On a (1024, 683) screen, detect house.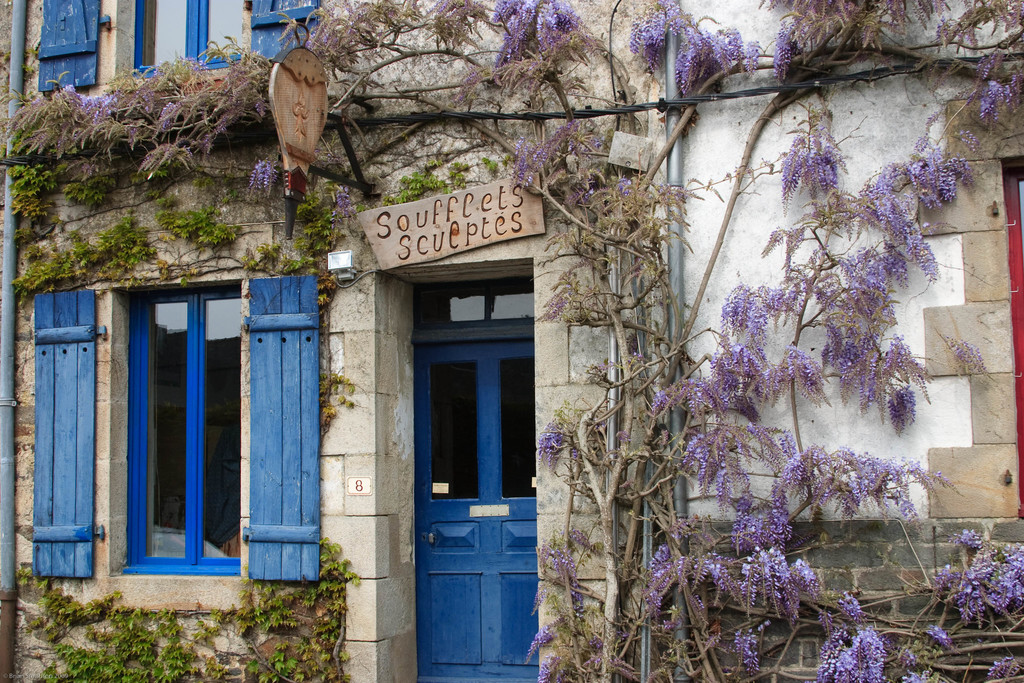
[left=57, top=2, right=936, bottom=652].
